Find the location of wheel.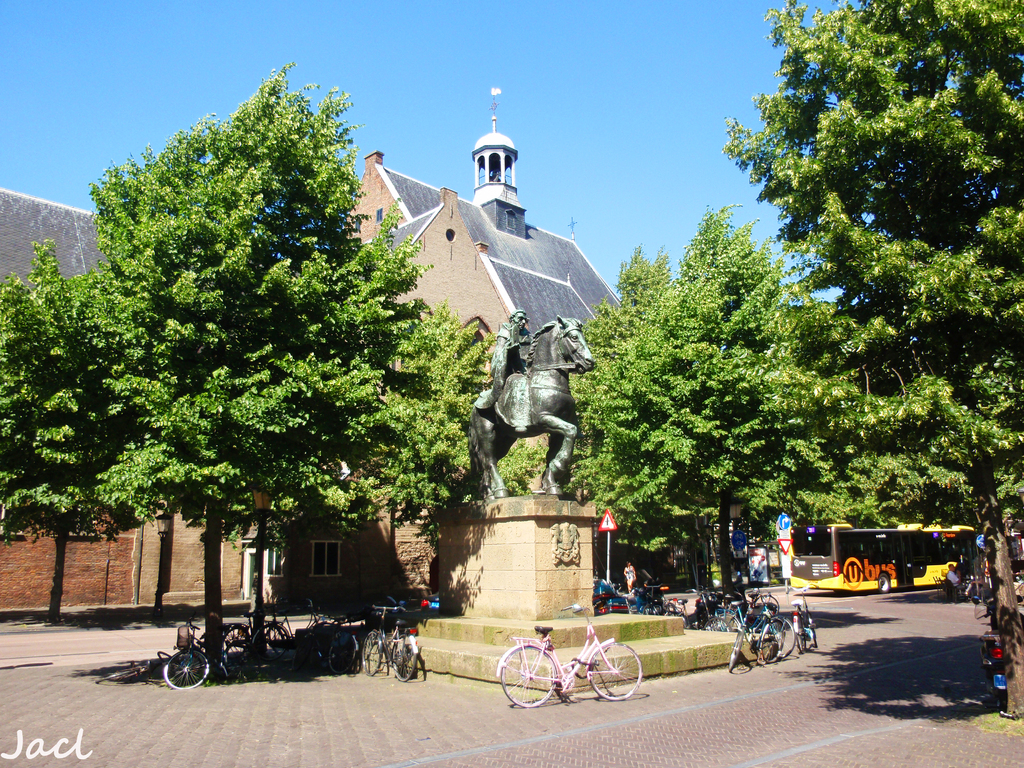
Location: BBox(222, 626, 248, 668).
